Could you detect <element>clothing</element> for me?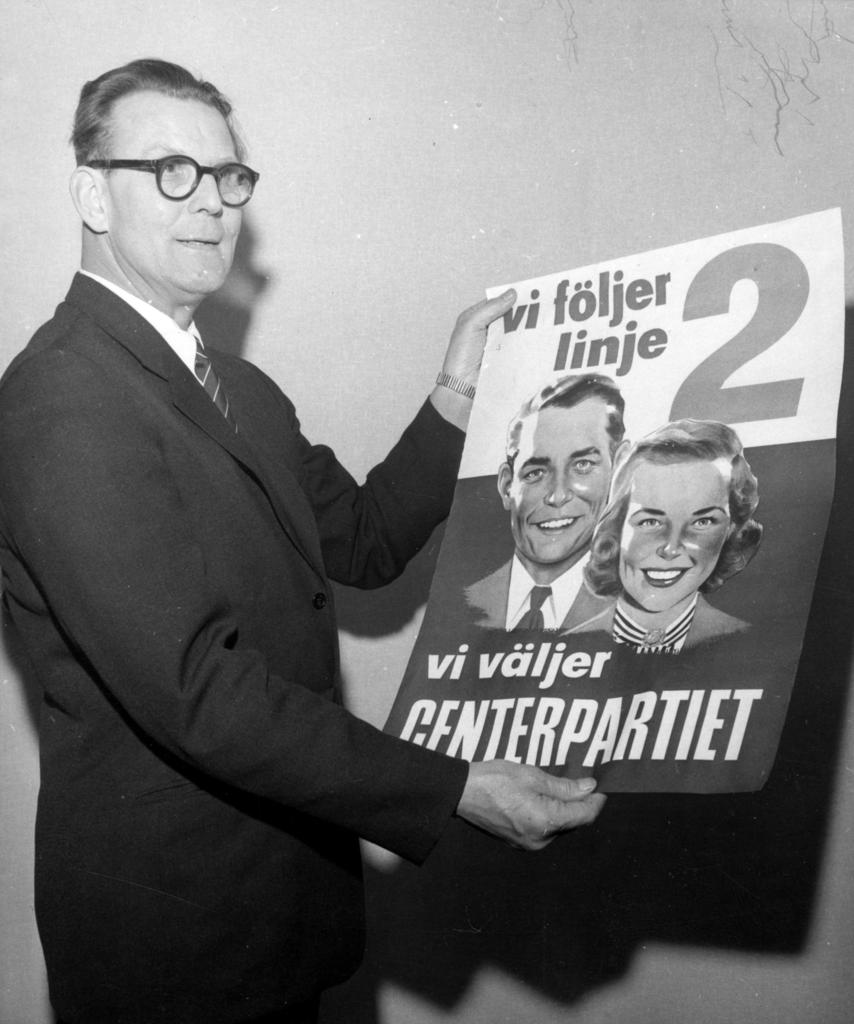
Detection result: box=[28, 200, 491, 972].
